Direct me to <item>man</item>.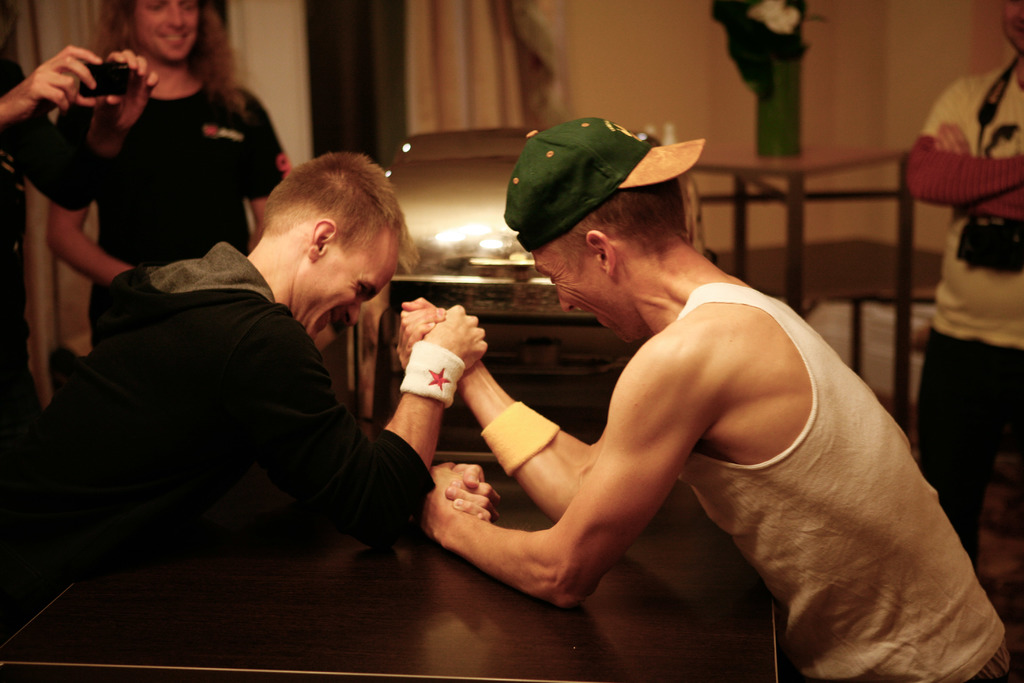
Direction: [x1=904, y1=0, x2=1023, y2=559].
